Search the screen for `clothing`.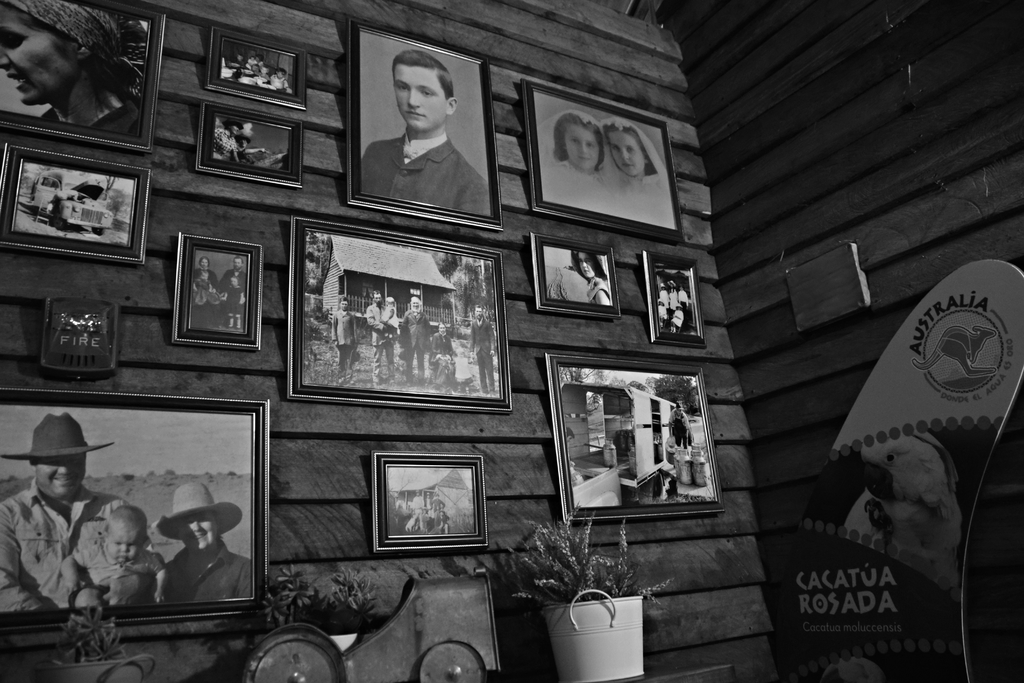
Found at region(593, 115, 670, 199).
